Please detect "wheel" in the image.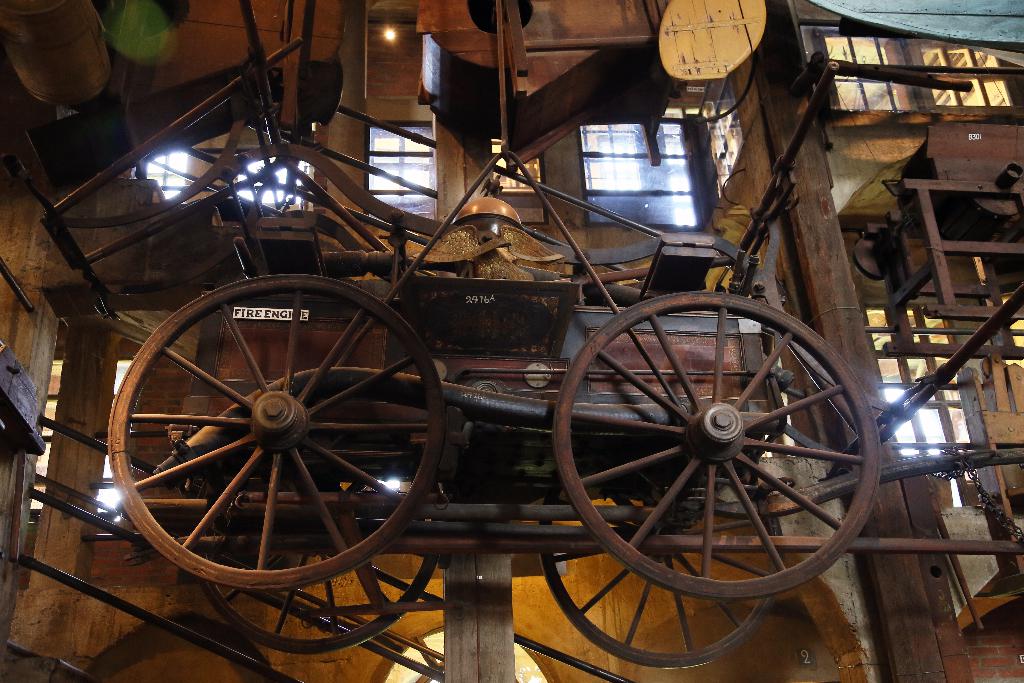
bbox(553, 292, 882, 599).
